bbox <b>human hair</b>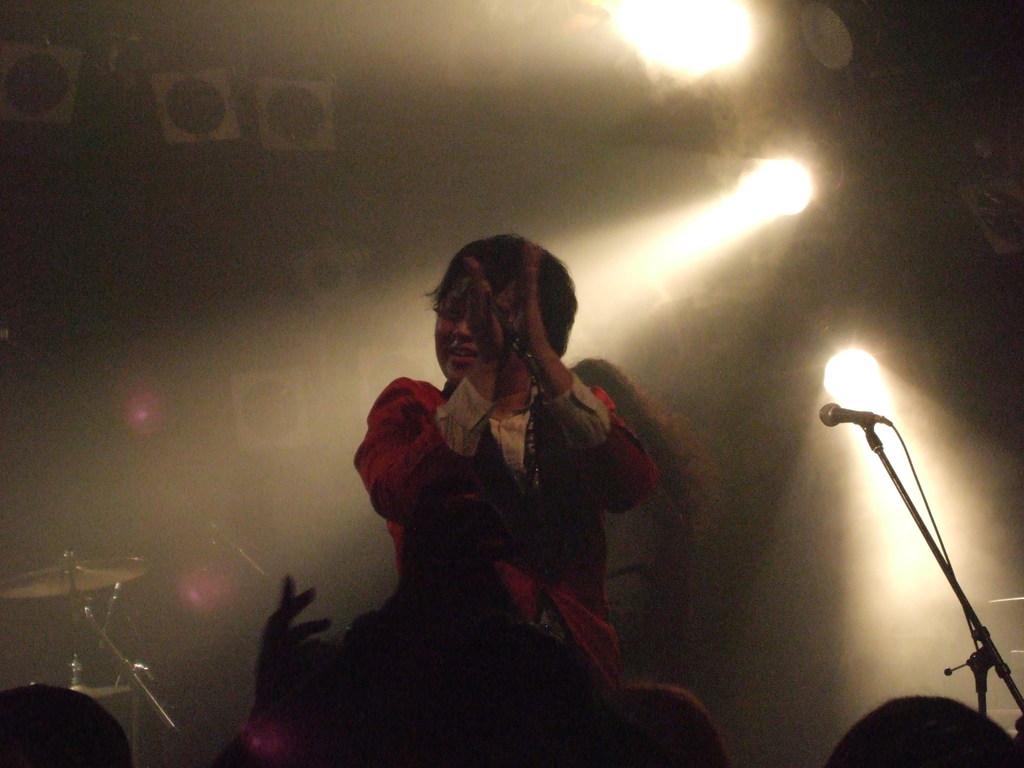
[613, 689, 732, 765]
